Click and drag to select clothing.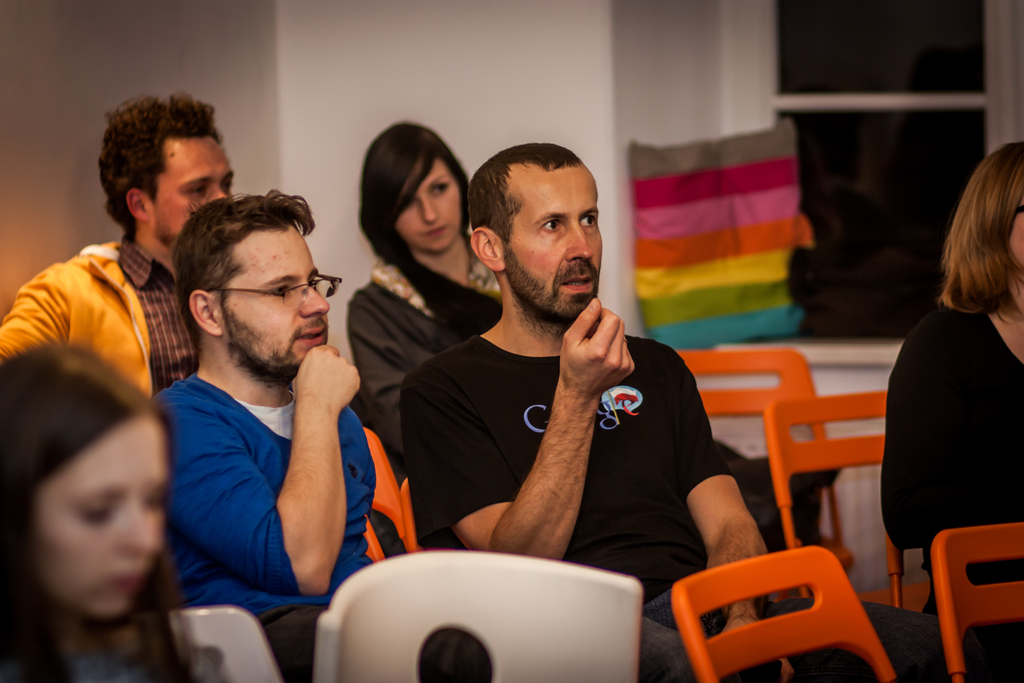
Selection: [x1=0, y1=226, x2=218, y2=401].
